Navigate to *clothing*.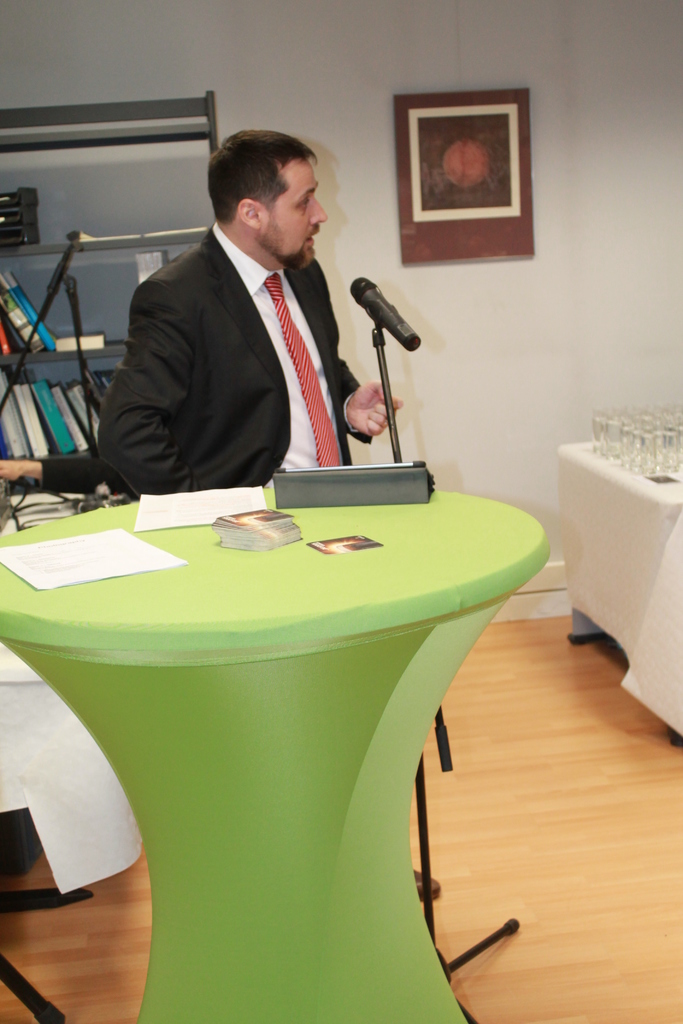
Navigation target: (101,196,374,483).
